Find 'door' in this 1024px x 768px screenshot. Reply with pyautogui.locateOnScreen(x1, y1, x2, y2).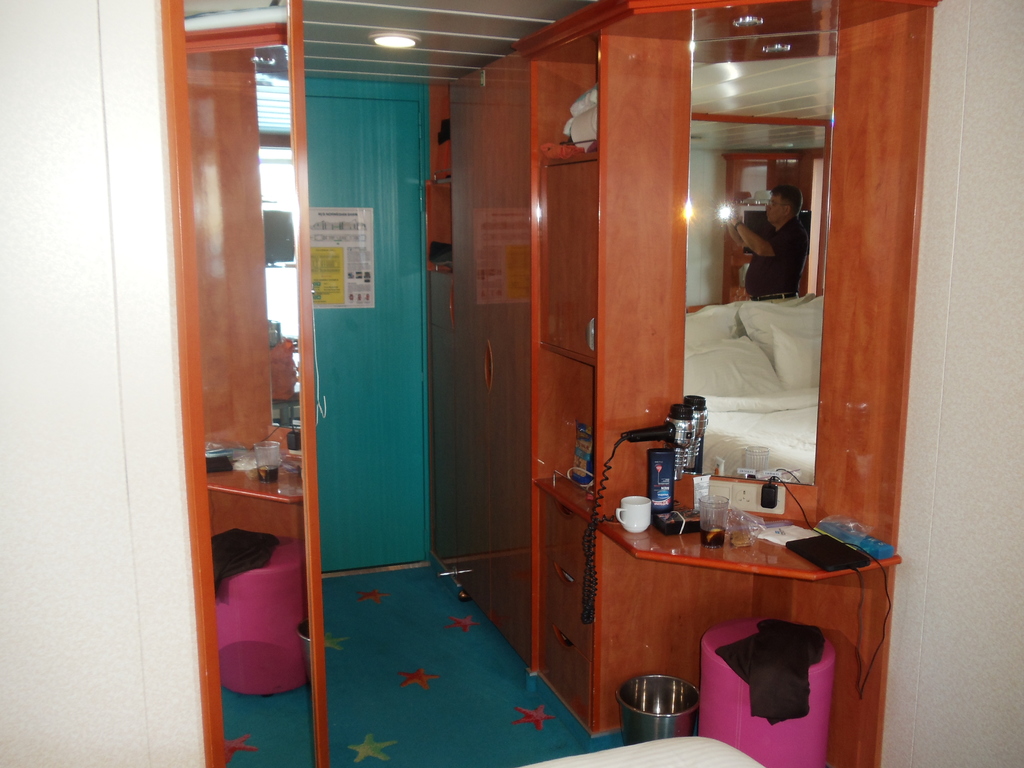
pyautogui.locateOnScreen(307, 83, 431, 586).
